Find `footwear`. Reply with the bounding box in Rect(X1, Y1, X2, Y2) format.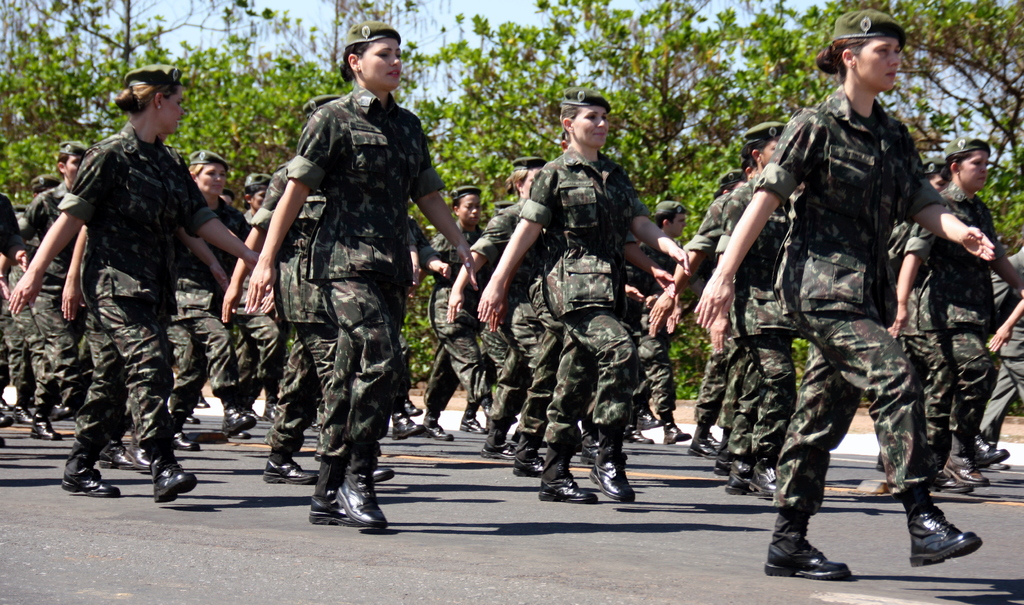
Rect(399, 399, 422, 418).
